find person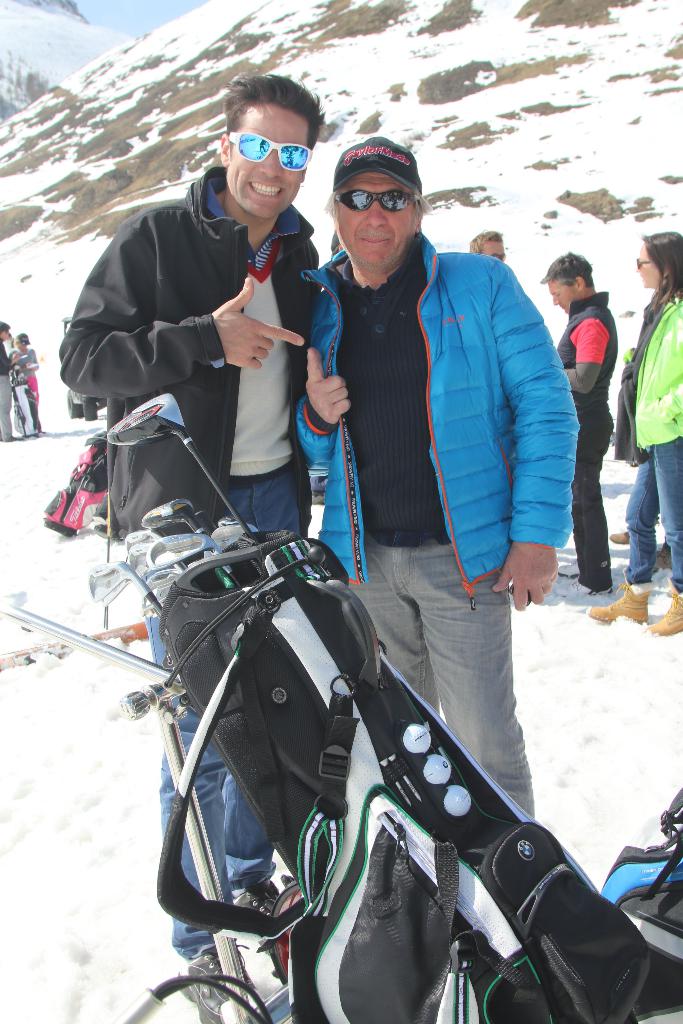
bbox=(588, 232, 682, 637)
